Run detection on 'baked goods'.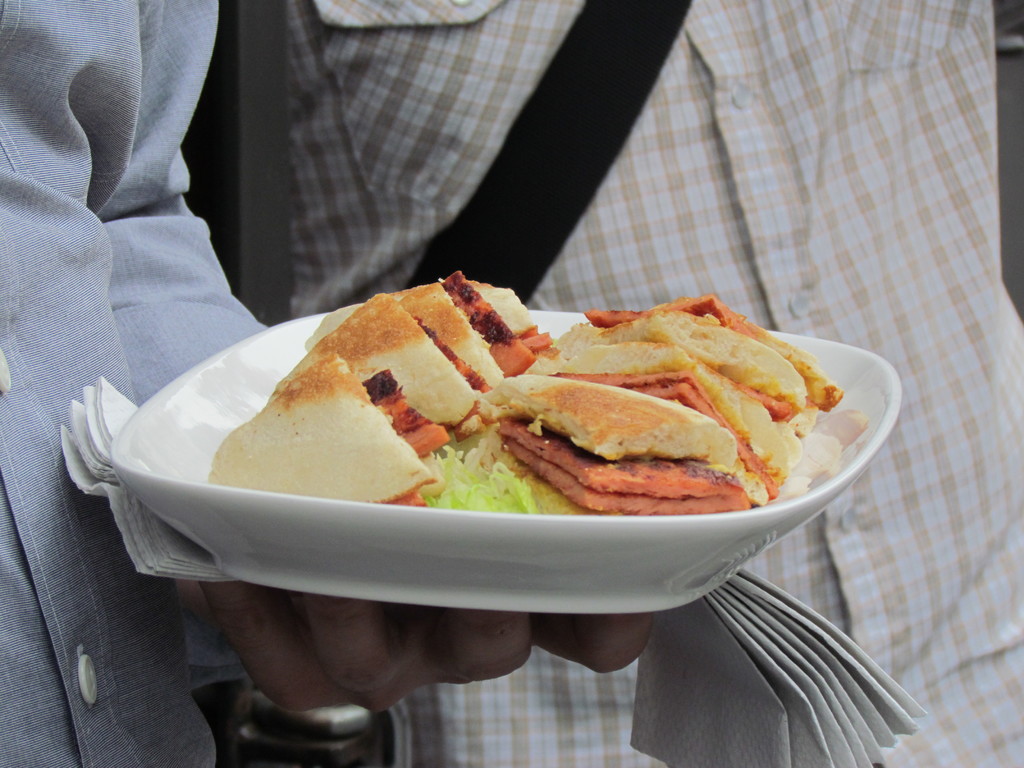
Result: l=484, t=380, r=766, b=519.
